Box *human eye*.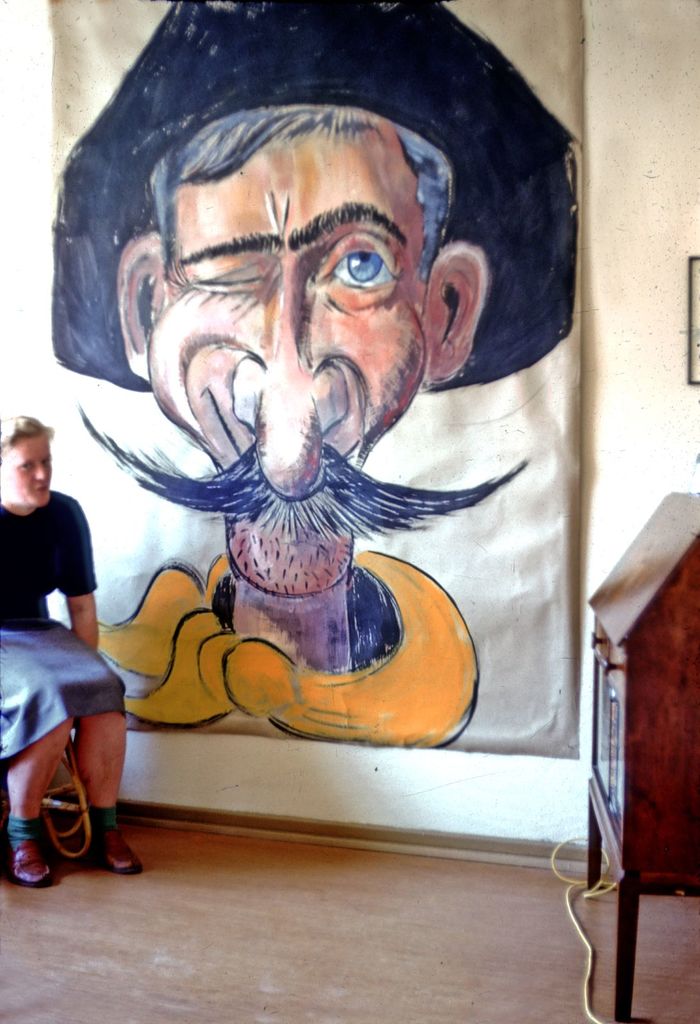
BBox(324, 218, 405, 298).
